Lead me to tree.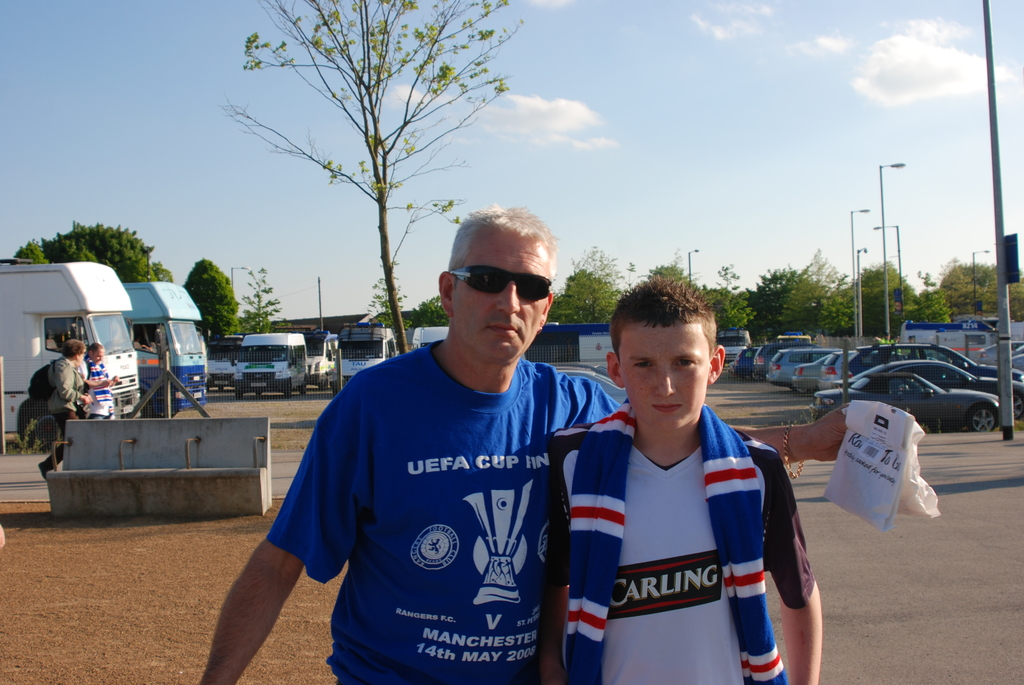
Lead to (11, 235, 49, 265).
